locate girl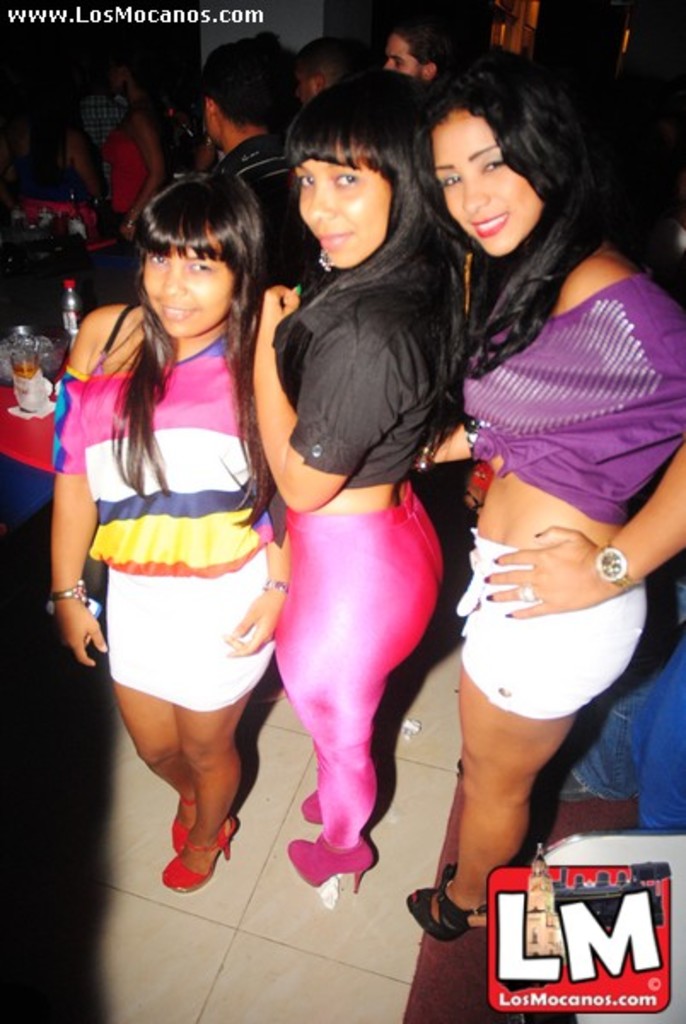
{"left": 416, "top": 56, "right": 684, "bottom": 944}
